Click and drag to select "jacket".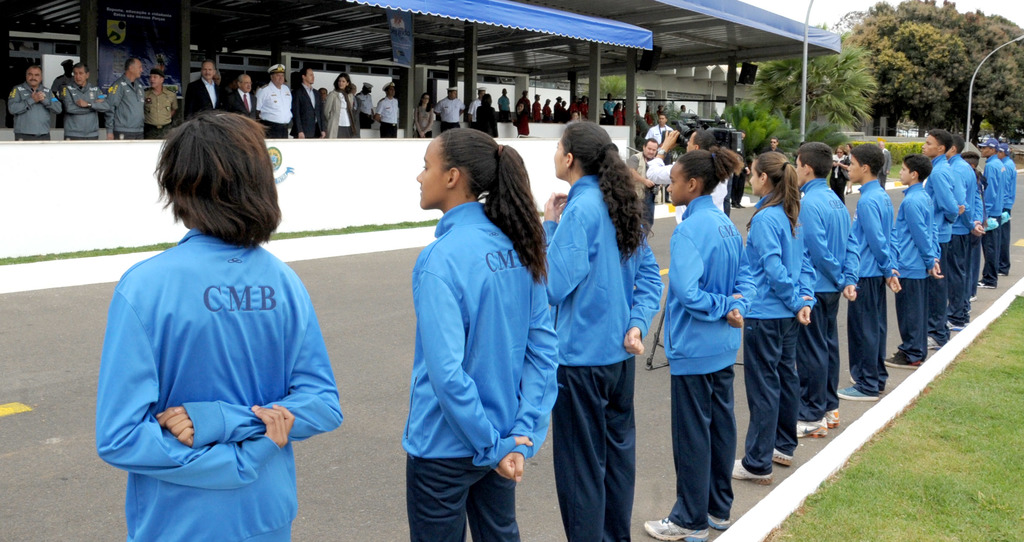
Selection: box(1000, 155, 1016, 214).
